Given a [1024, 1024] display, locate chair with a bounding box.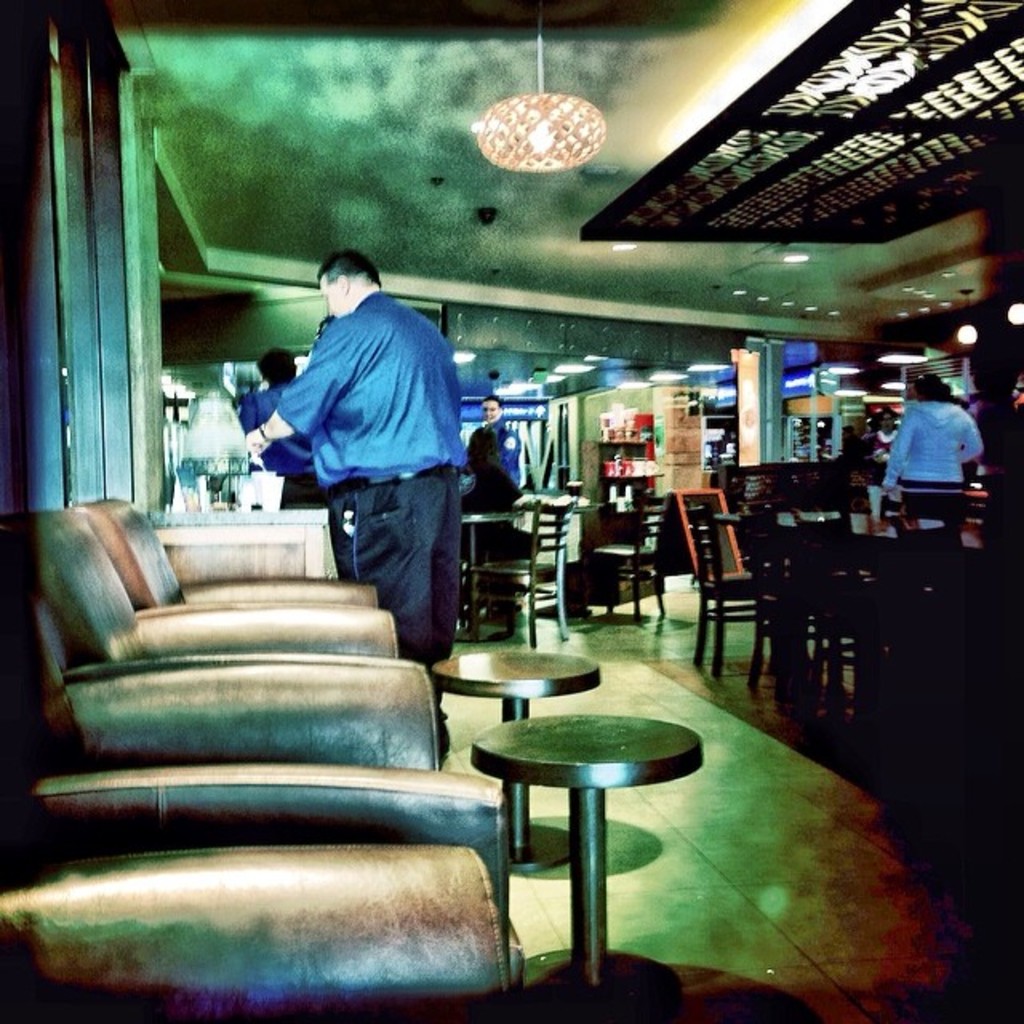
Located: locate(595, 496, 670, 614).
